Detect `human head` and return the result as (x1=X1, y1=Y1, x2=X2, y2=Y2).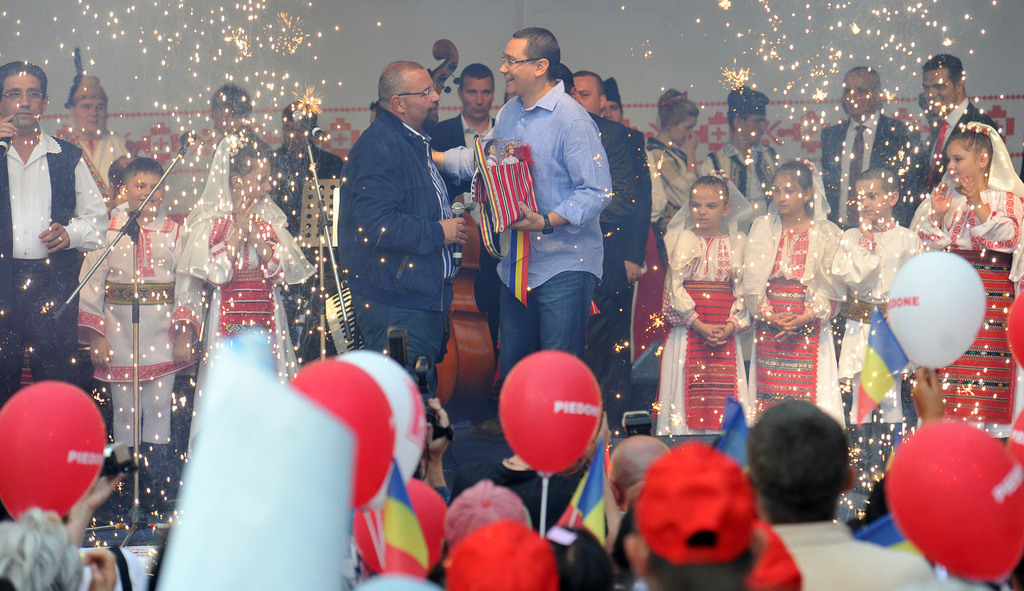
(x1=690, y1=174, x2=732, y2=231).
